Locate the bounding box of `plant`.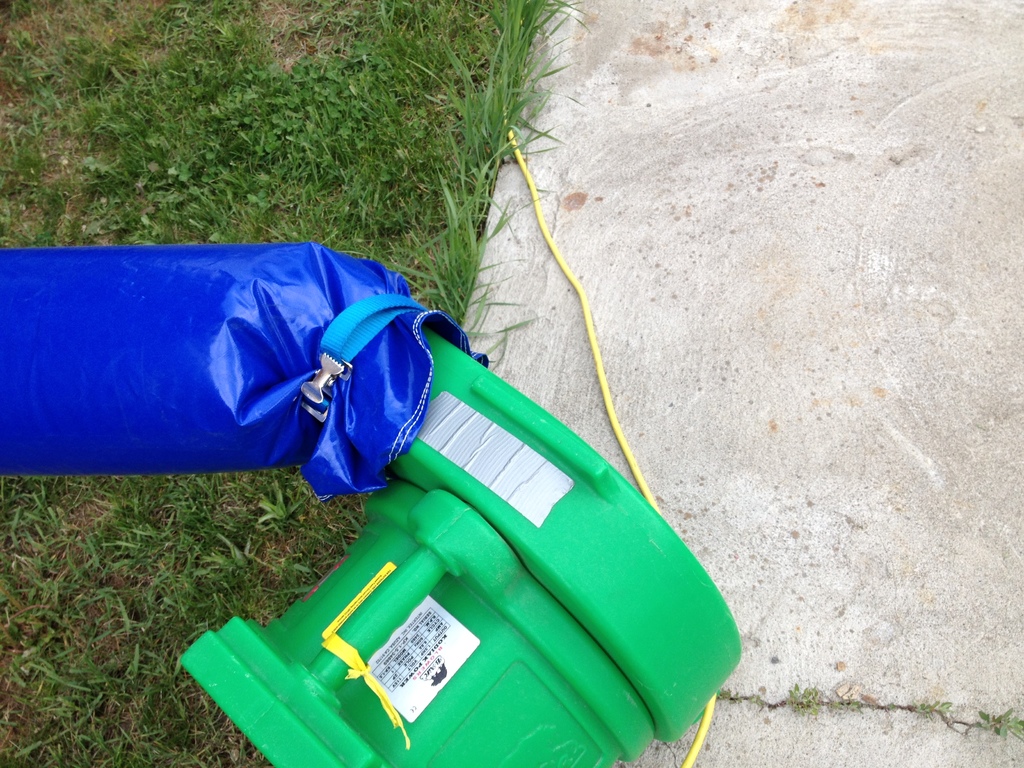
Bounding box: [left=786, top=680, right=826, bottom=715].
